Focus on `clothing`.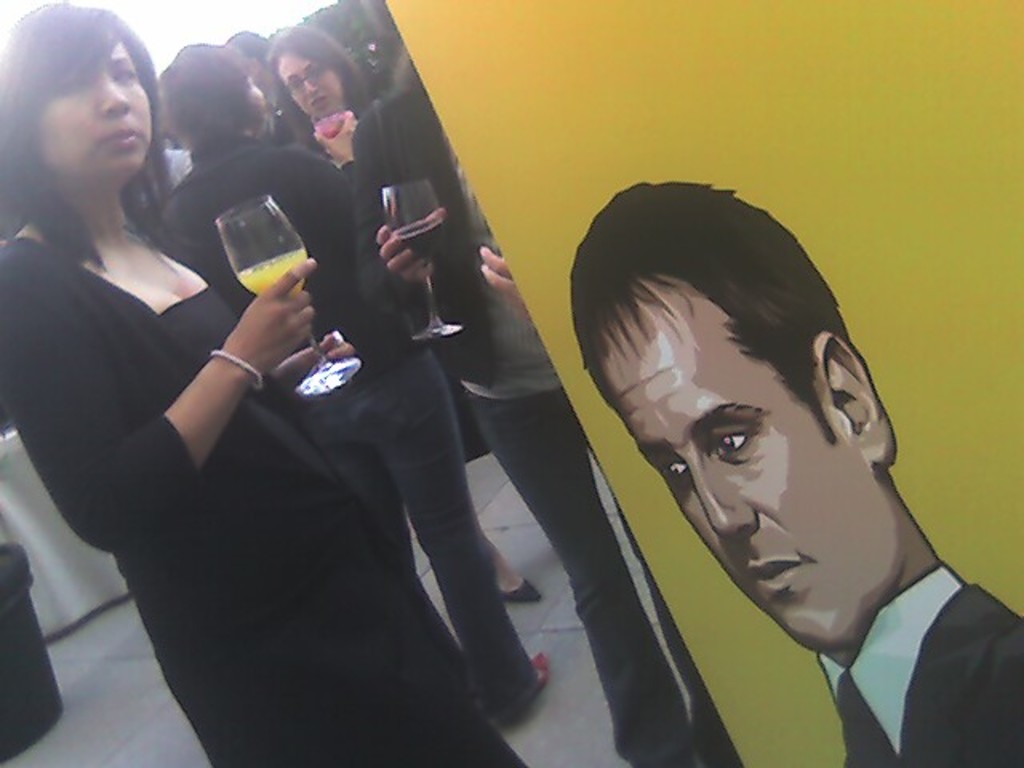
Focused at 0,210,530,766.
